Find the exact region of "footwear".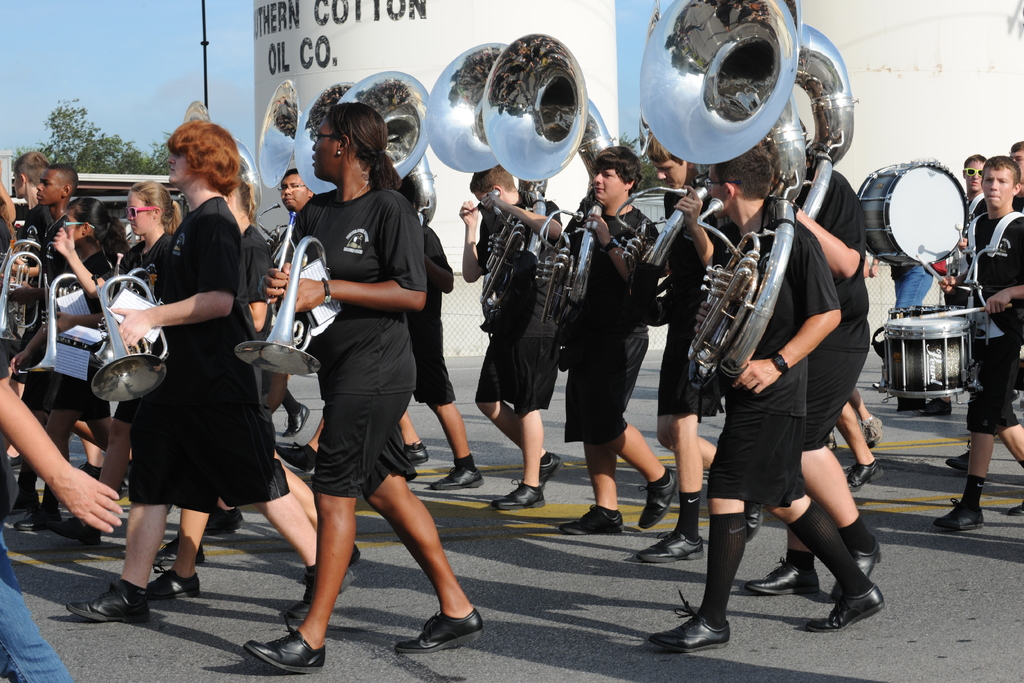
Exact region: 1010, 390, 1020, 402.
